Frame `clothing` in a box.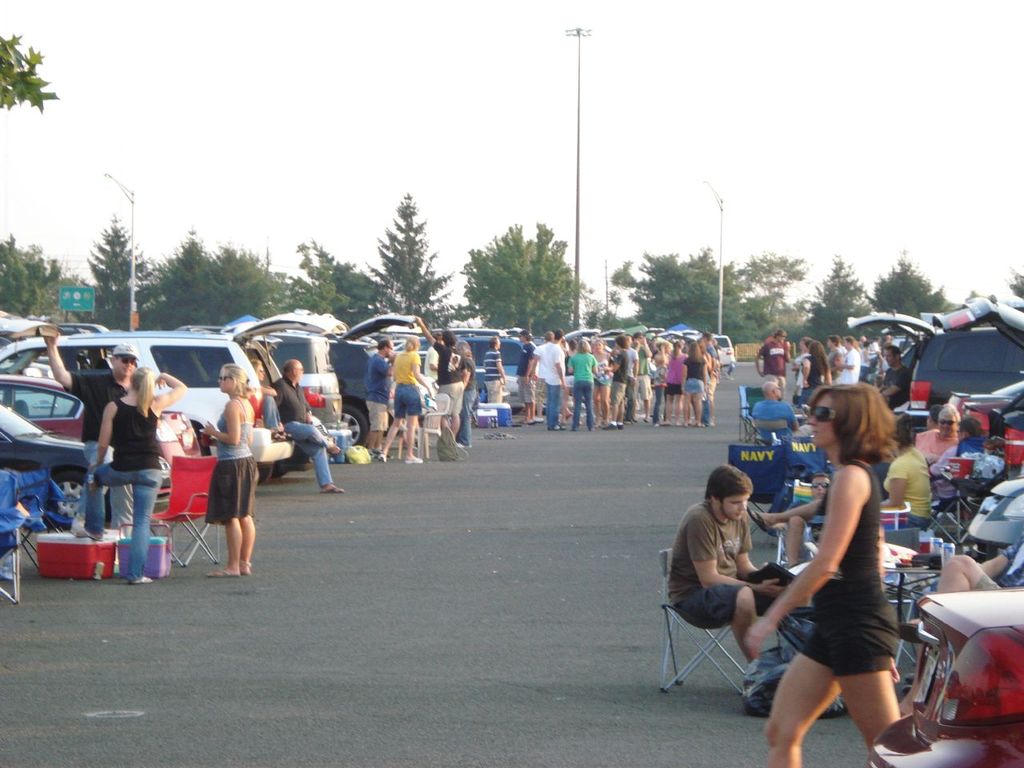
l=456, t=352, r=478, b=450.
